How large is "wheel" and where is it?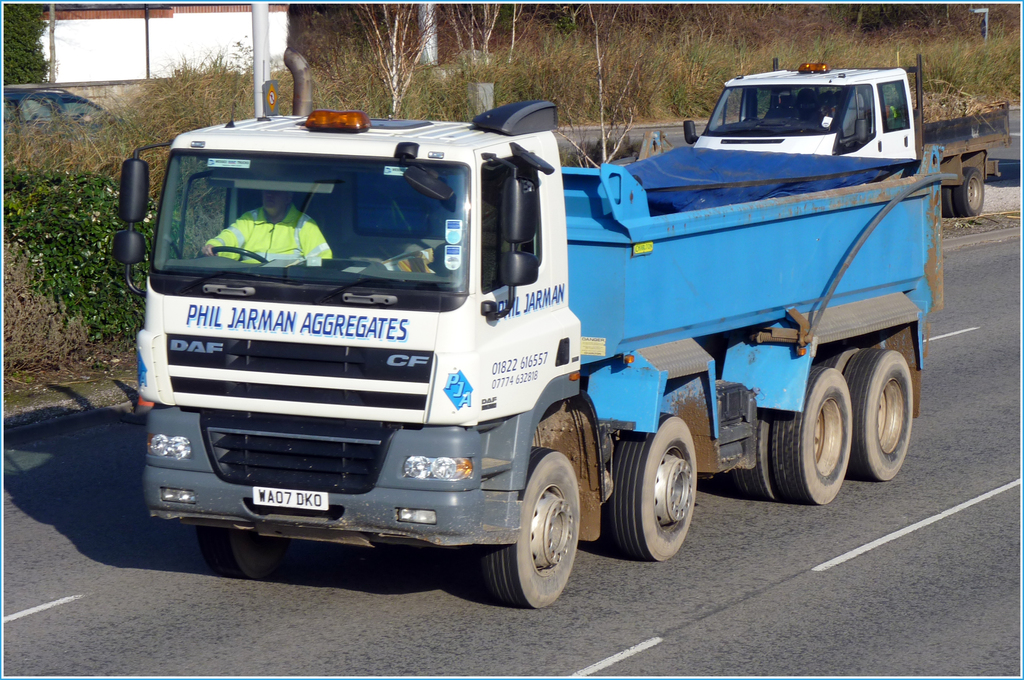
Bounding box: bbox=[500, 461, 581, 605].
